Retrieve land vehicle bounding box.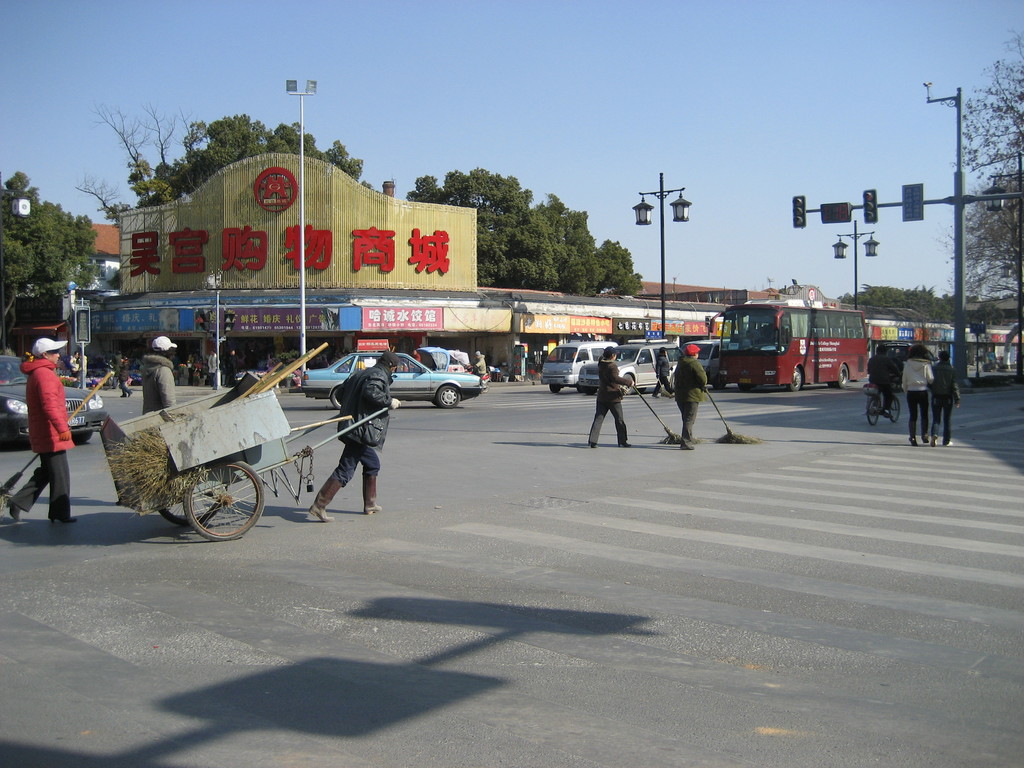
Bounding box: pyautogui.locateOnScreen(537, 342, 619, 394).
